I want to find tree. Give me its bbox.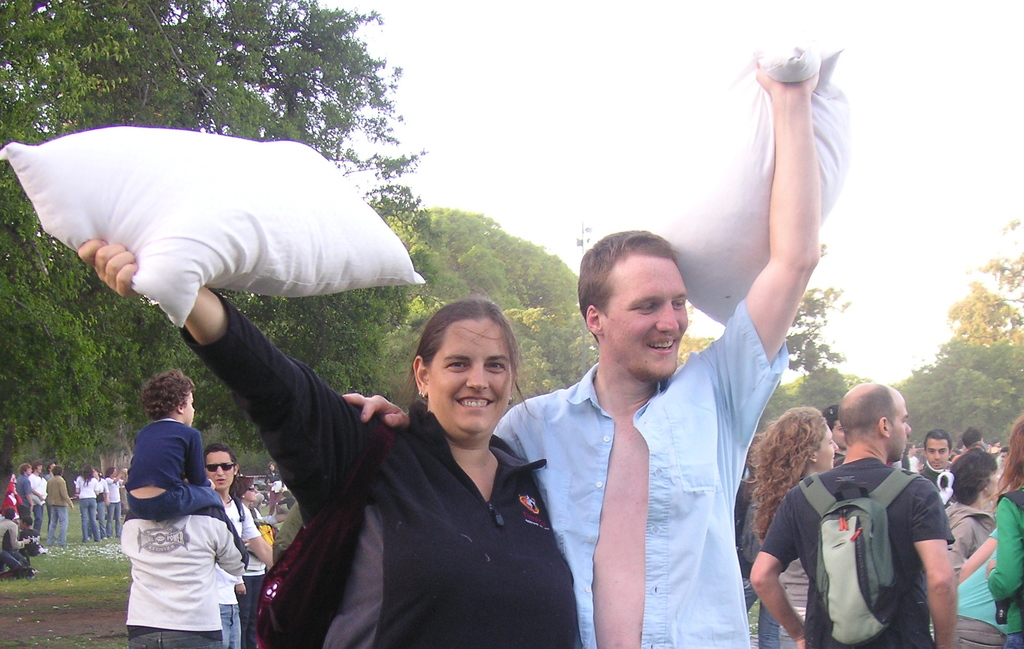
(751,361,892,445).
